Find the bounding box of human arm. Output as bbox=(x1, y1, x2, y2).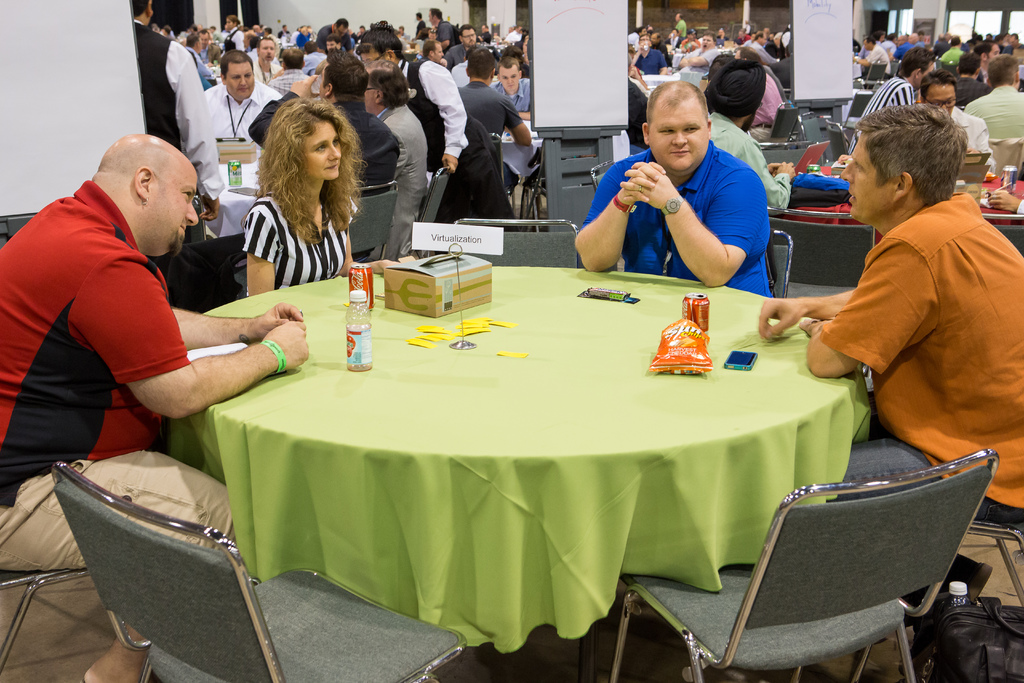
bbox=(610, 165, 771, 288).
